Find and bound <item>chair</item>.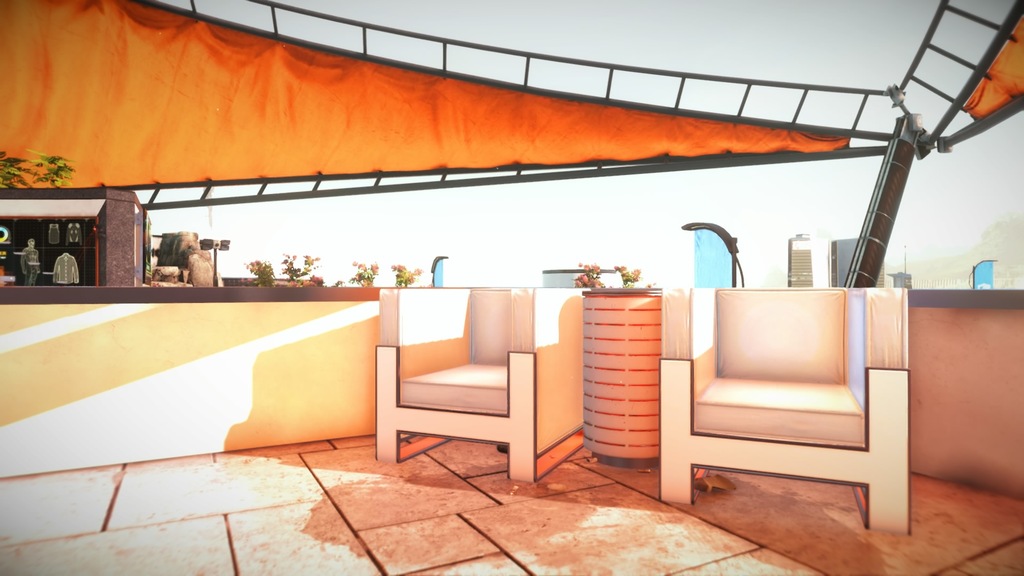
Bound: Rect(371, 269, 568, 479).
